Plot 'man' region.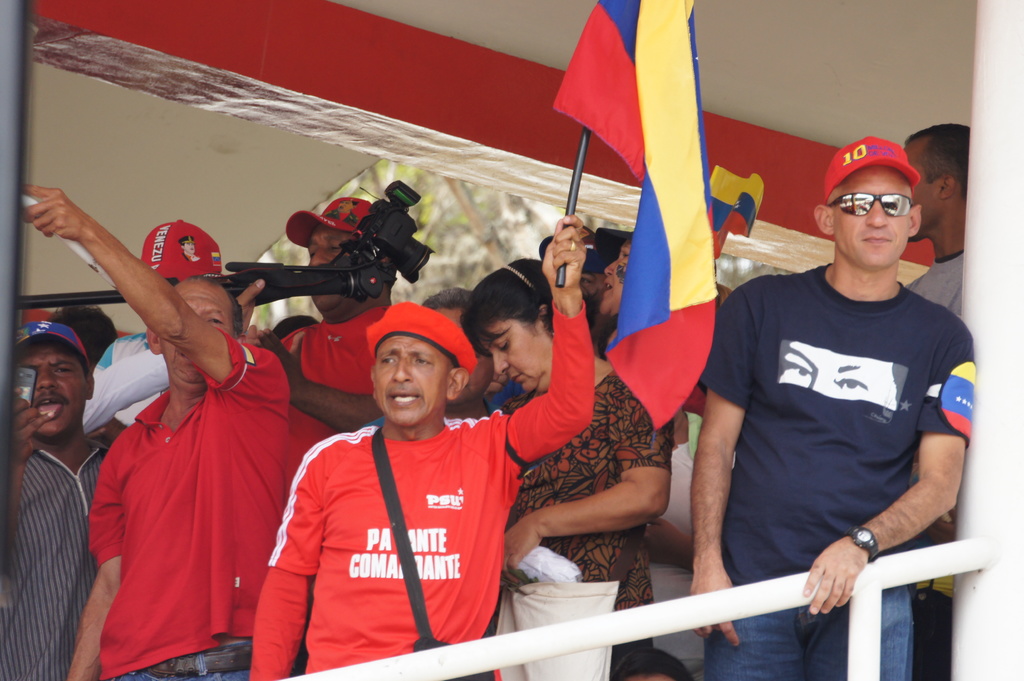
Plotted at (left=699, top=128, right=995, bottom=651).
